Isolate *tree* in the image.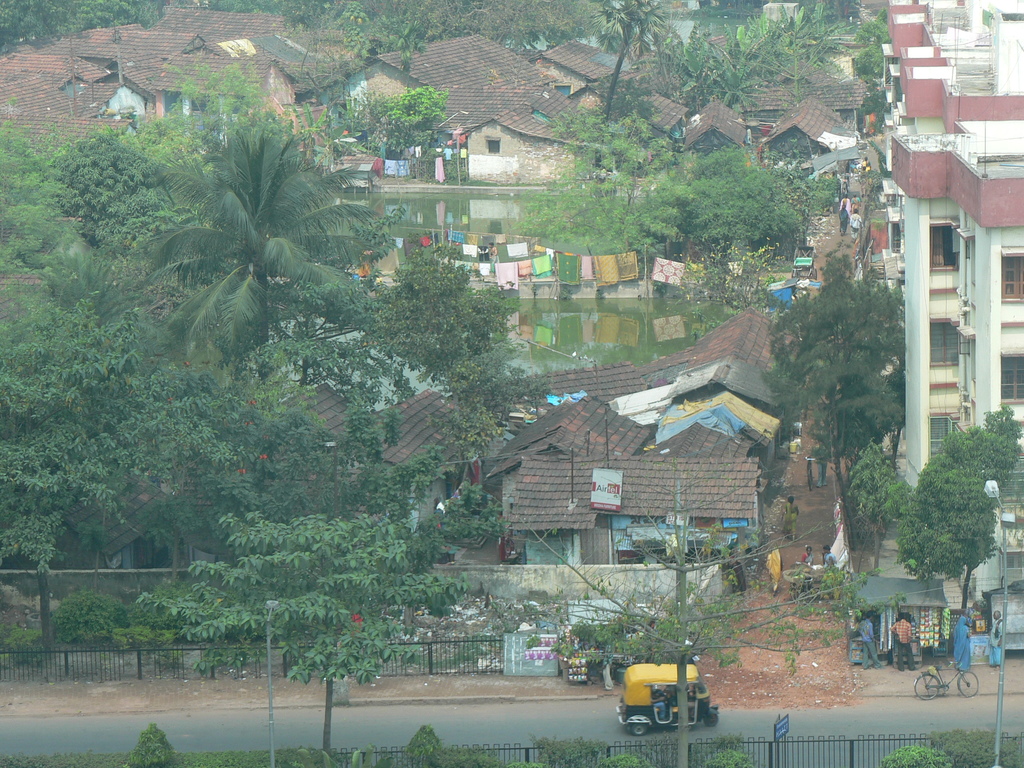
Isolated region: [778, 231, 915, 504].
